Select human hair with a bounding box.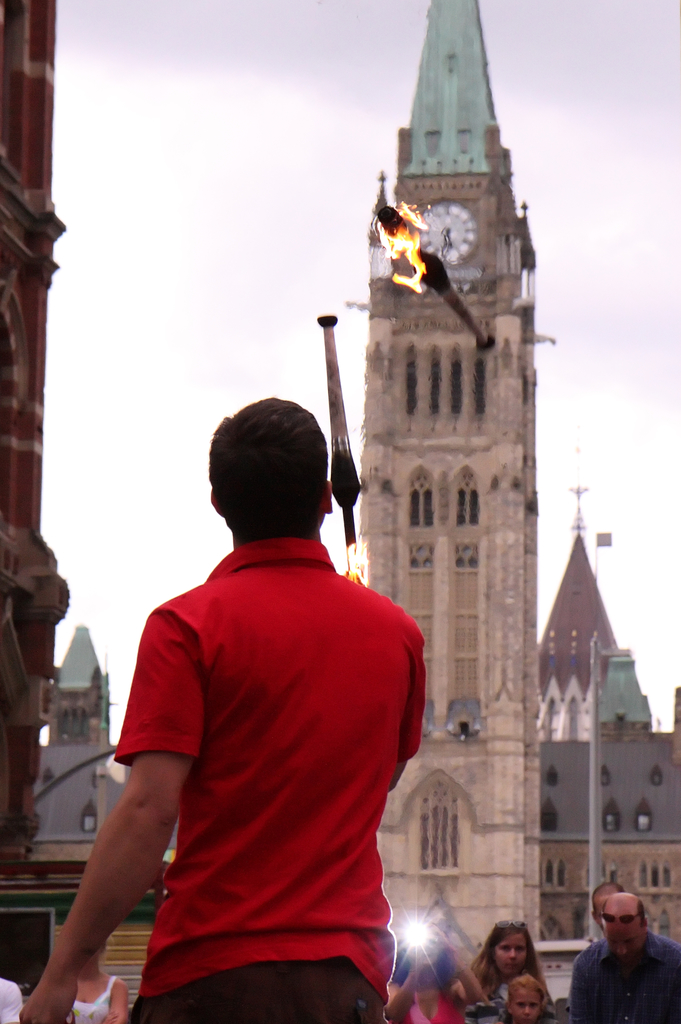
{"x1": 202, "y1": 399, "x2": 336, "y2": 546}.
